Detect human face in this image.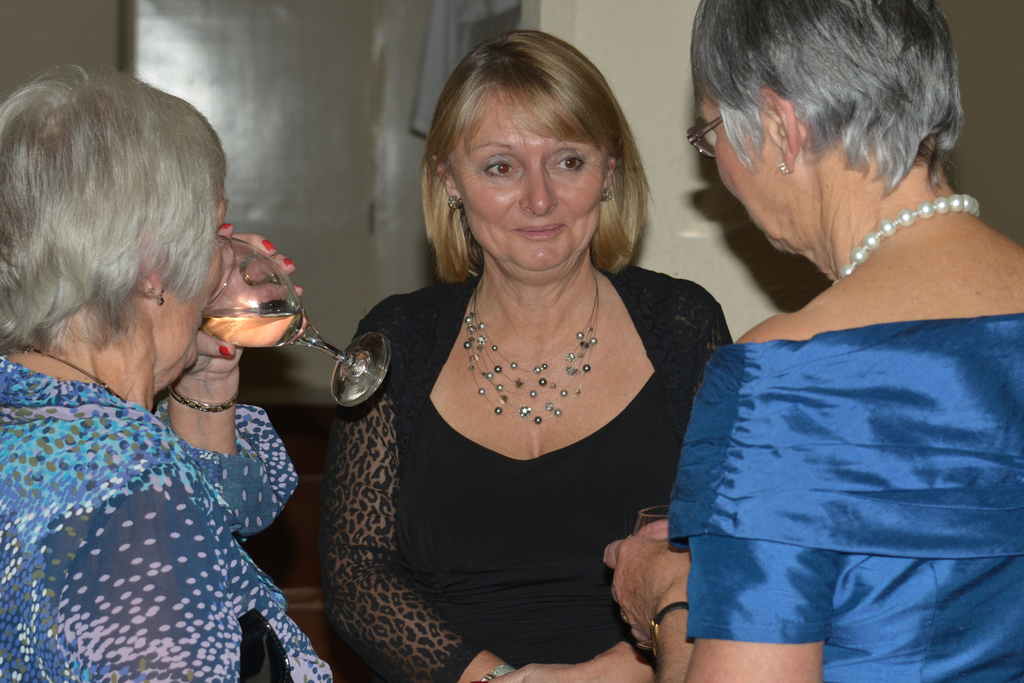
Detection: bbox=[450, 104, 602, 272].
